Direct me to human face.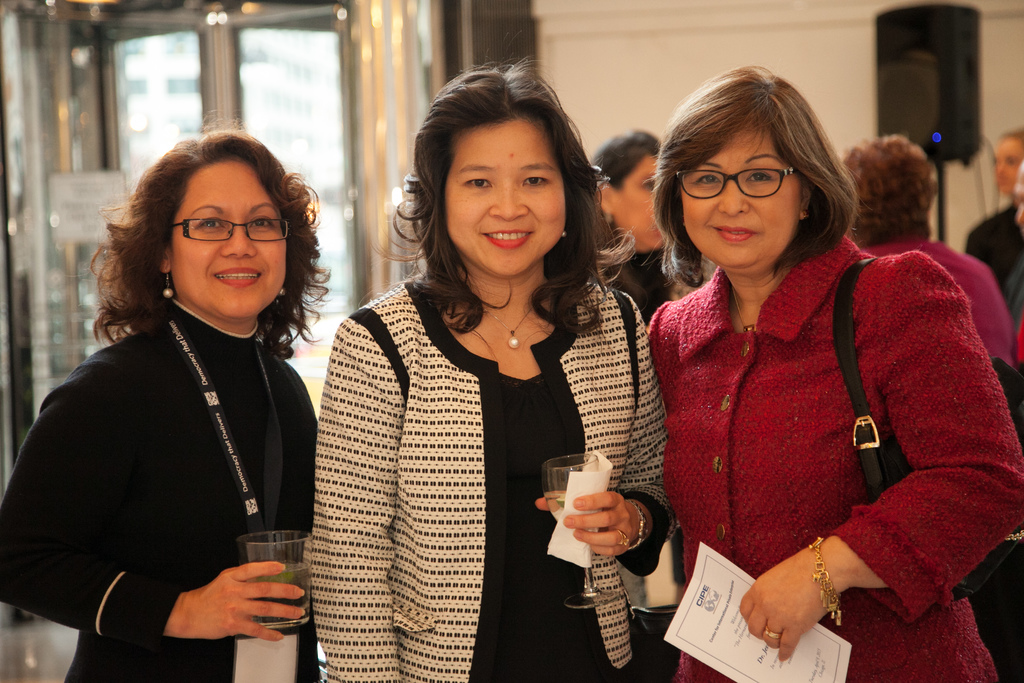
Direction: 166, 160, 290, 317.
